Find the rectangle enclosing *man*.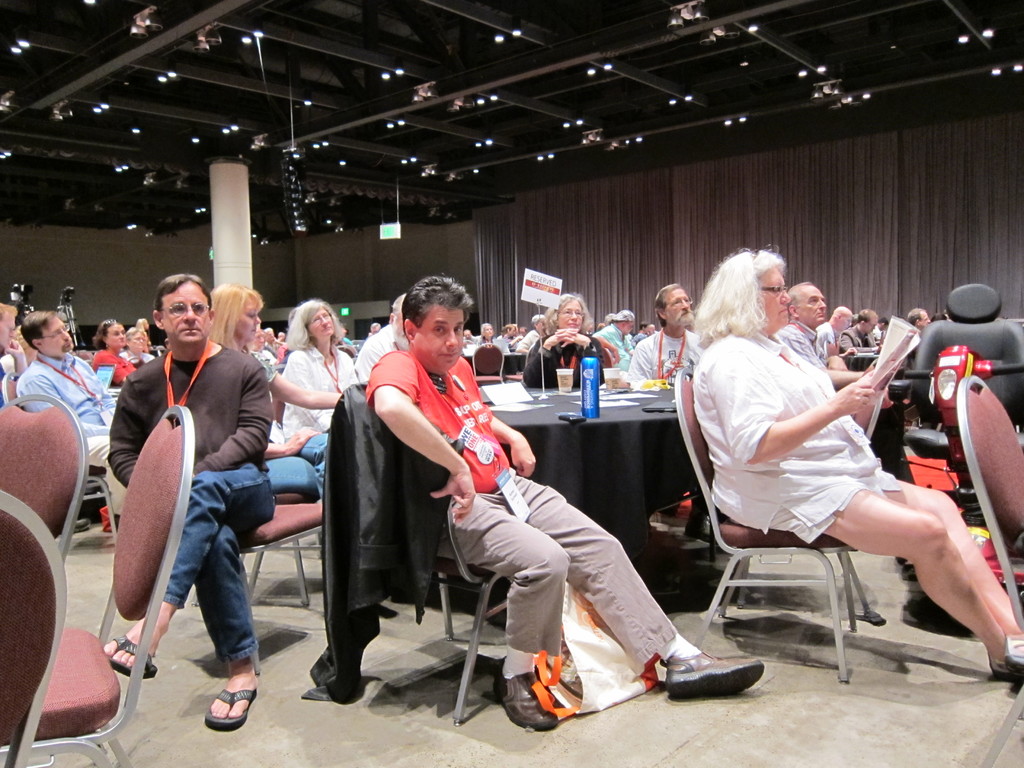
14, 315, 125, 529.
